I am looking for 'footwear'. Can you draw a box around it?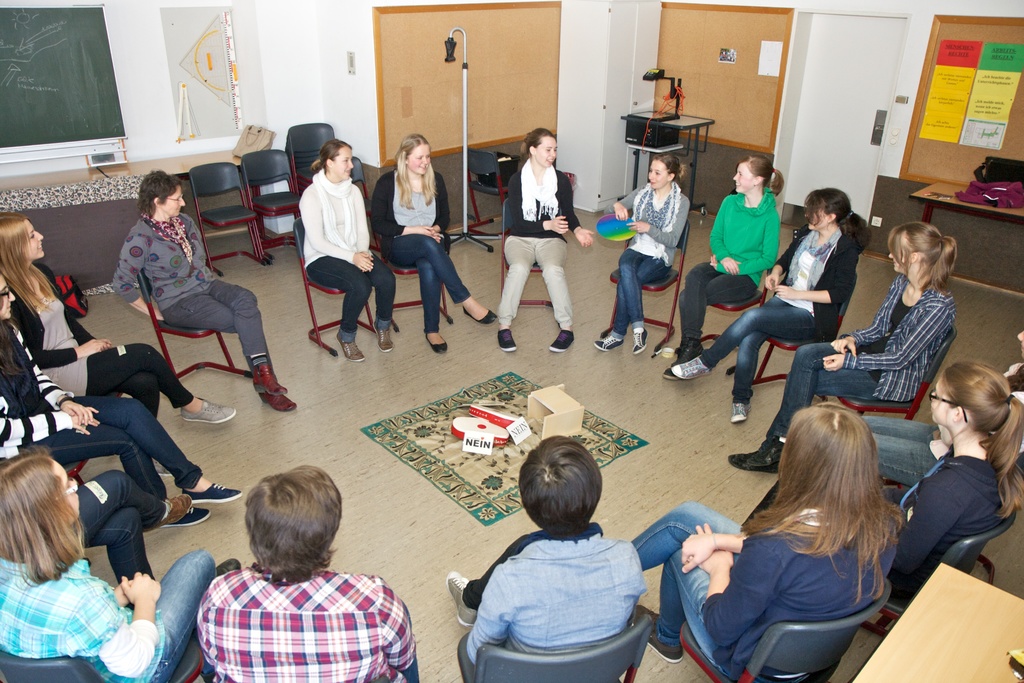
Sure, the bounding box is left=230, top=342, right=287, bottom=424.
